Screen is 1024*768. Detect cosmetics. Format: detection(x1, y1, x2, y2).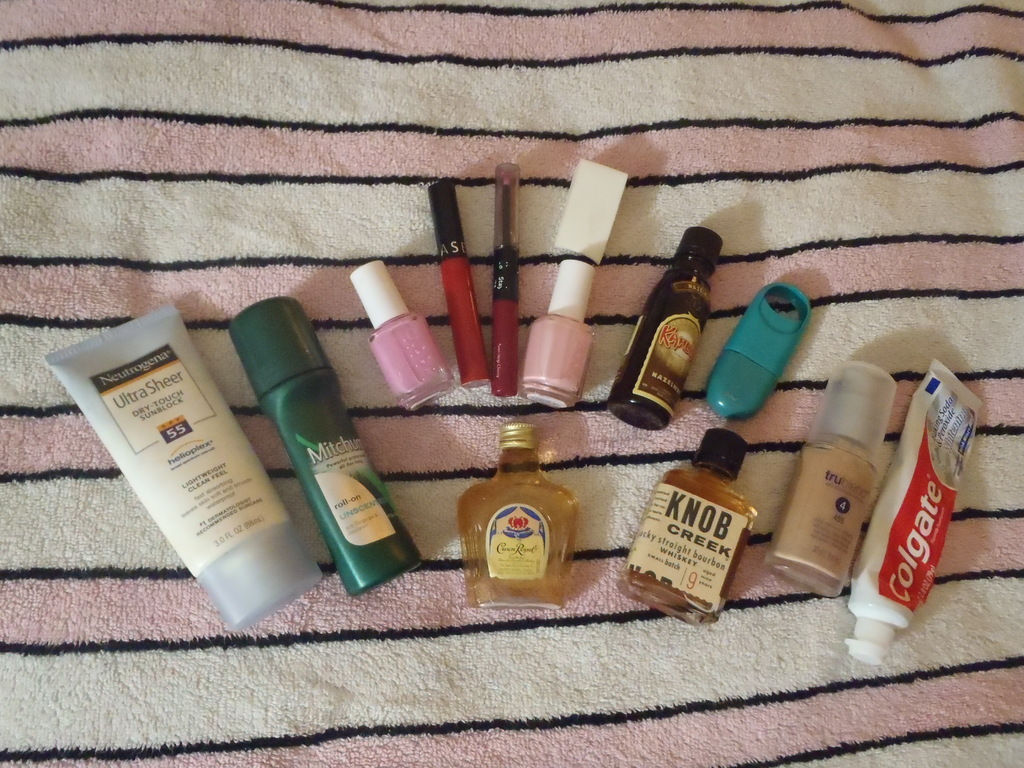
detection(847, 357, 983, 669).
